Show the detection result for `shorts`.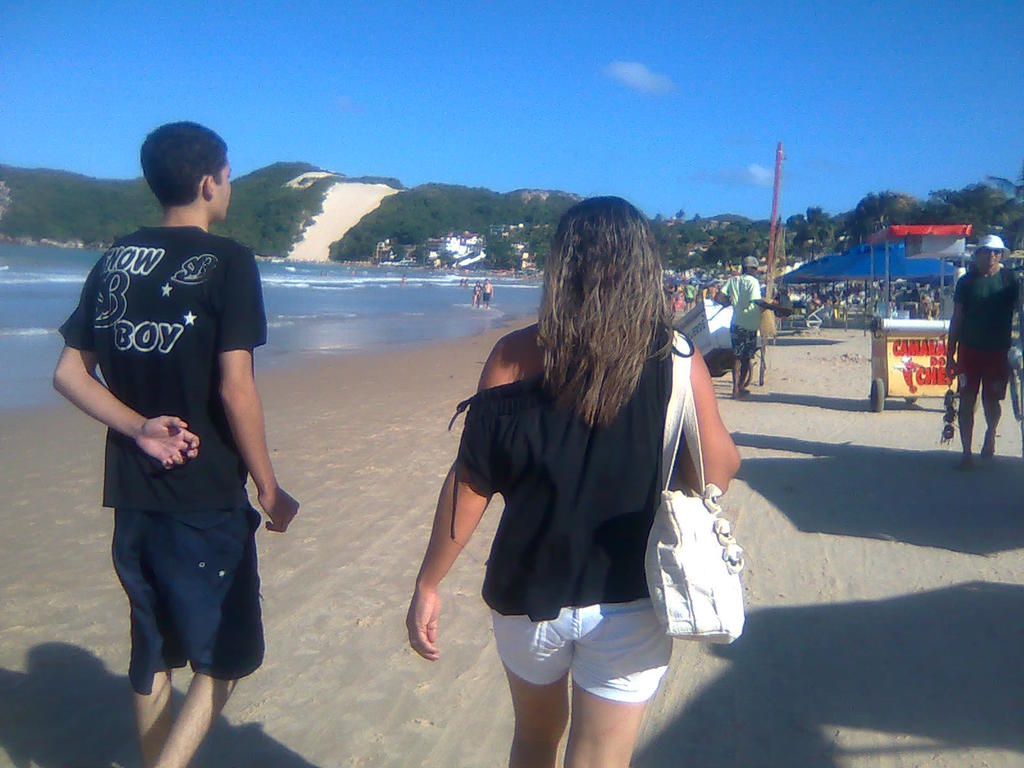
detection(113, 497, 267, 696).
